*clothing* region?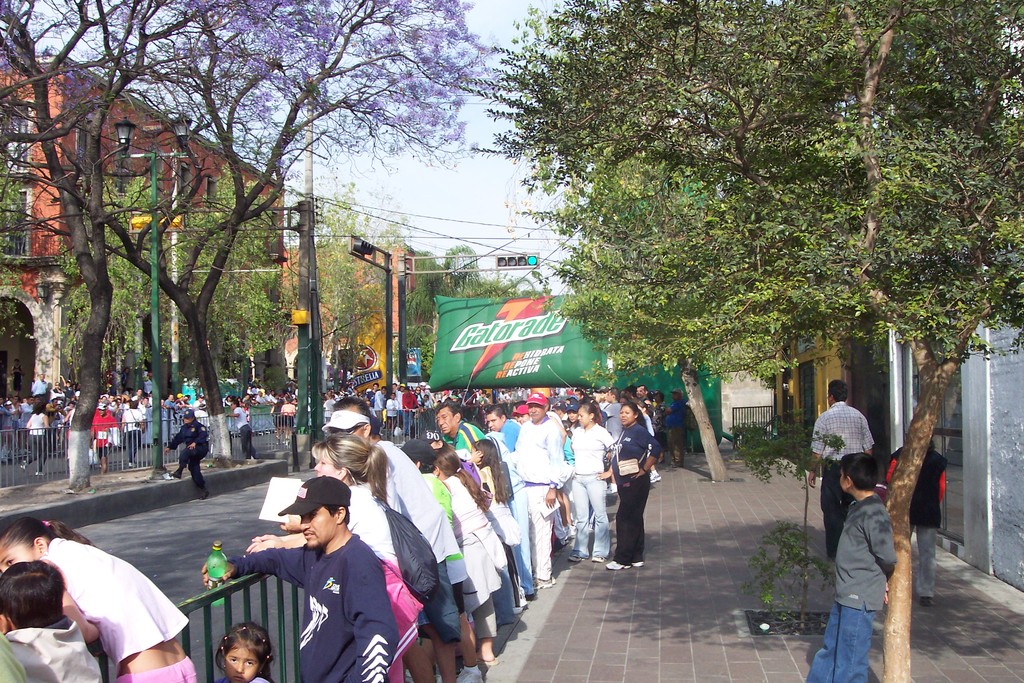
662 397 695 472
